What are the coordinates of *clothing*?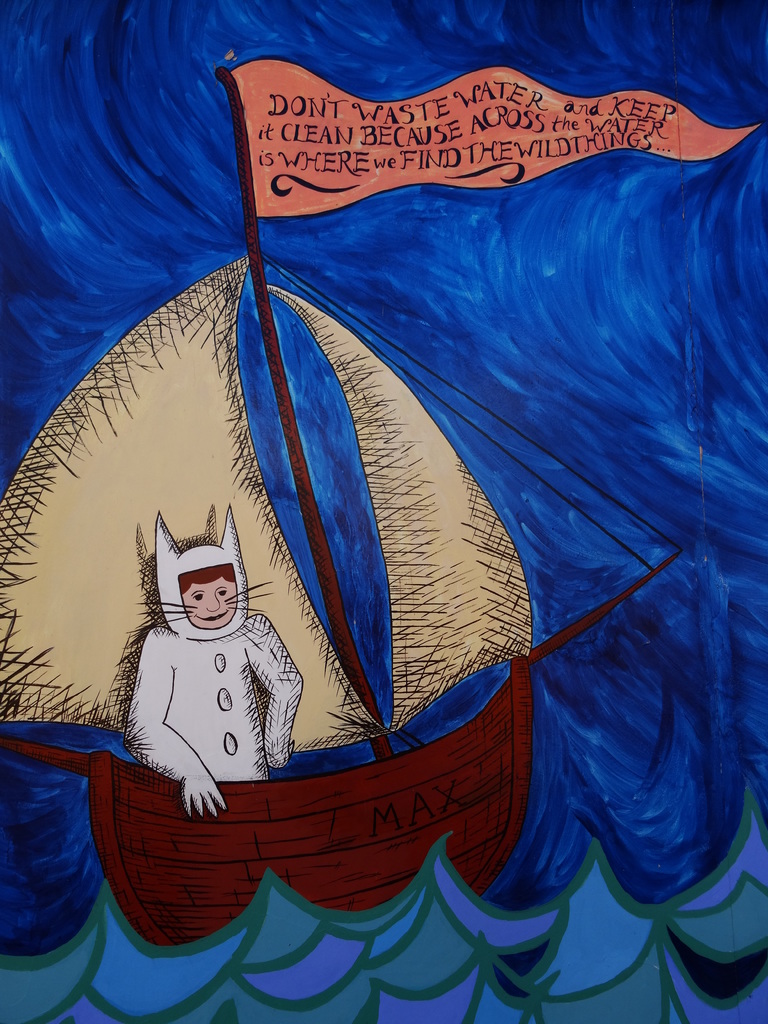
bbox=(120, 545, 297, 803).
